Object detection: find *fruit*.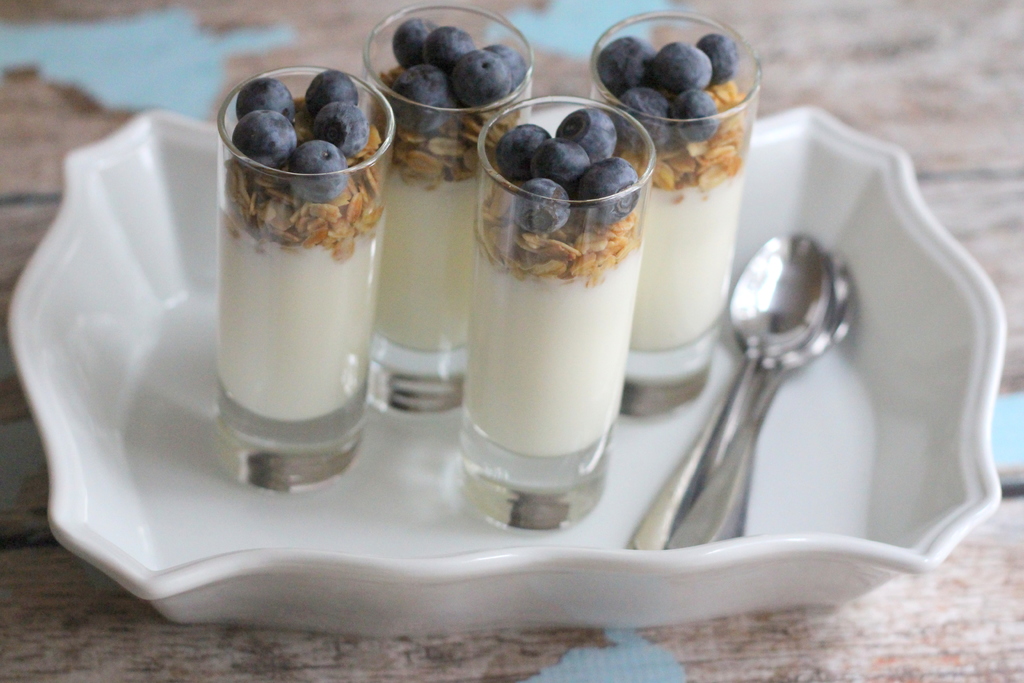
Rect(312, 99, 371, 156).
